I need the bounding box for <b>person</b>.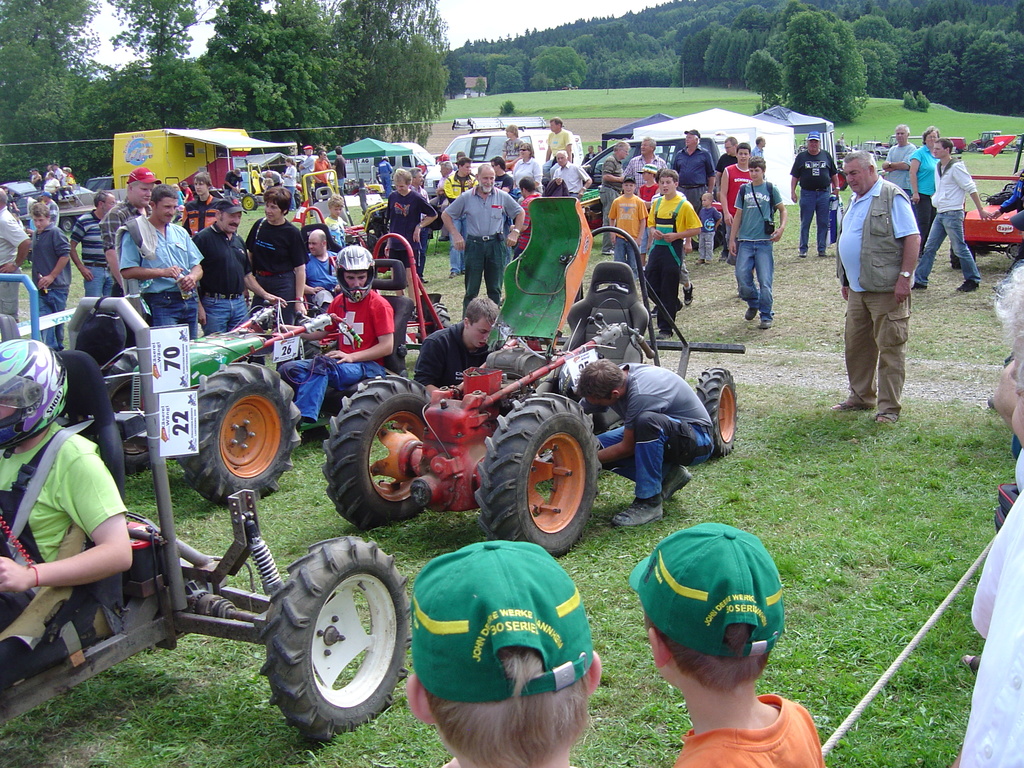
Here it is: region(625, 521, 821, 767).
